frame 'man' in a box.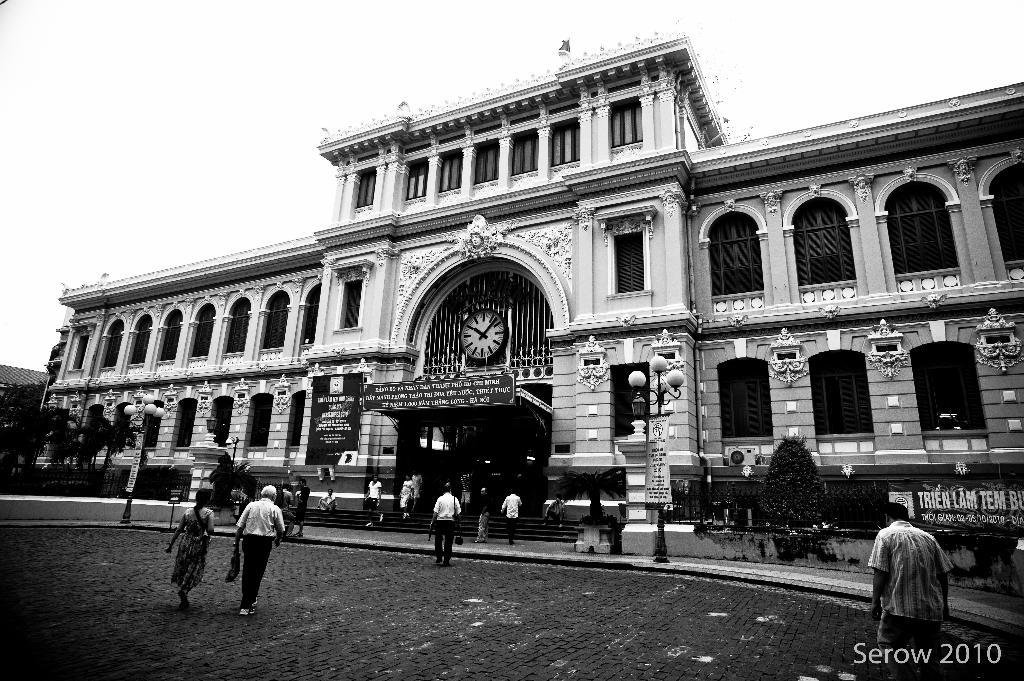
rect(317, 489, 337, 509).
